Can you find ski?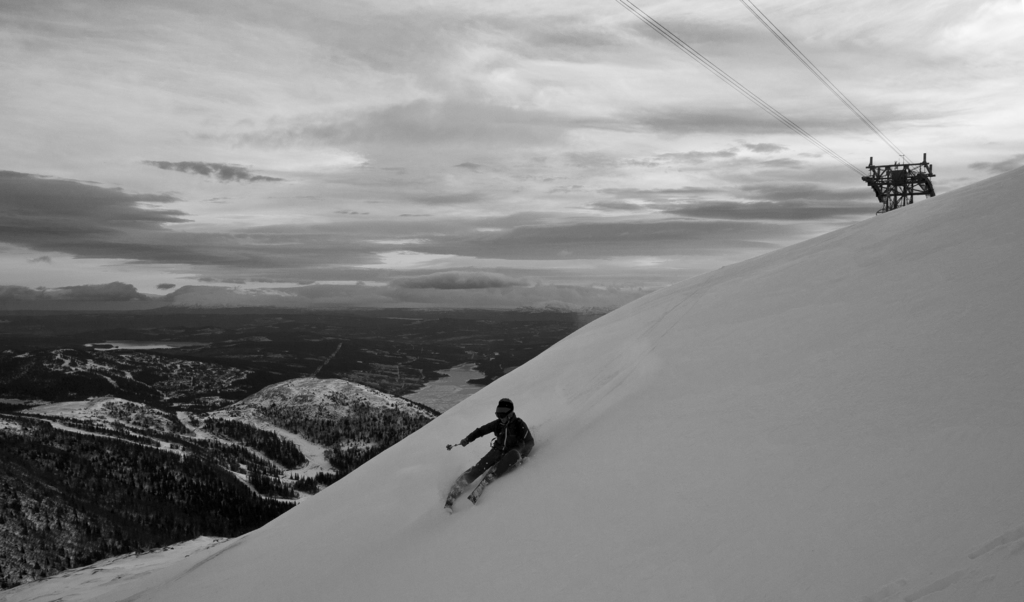
Yes, bounding box: bbox=(438, 468, 478, 512).
